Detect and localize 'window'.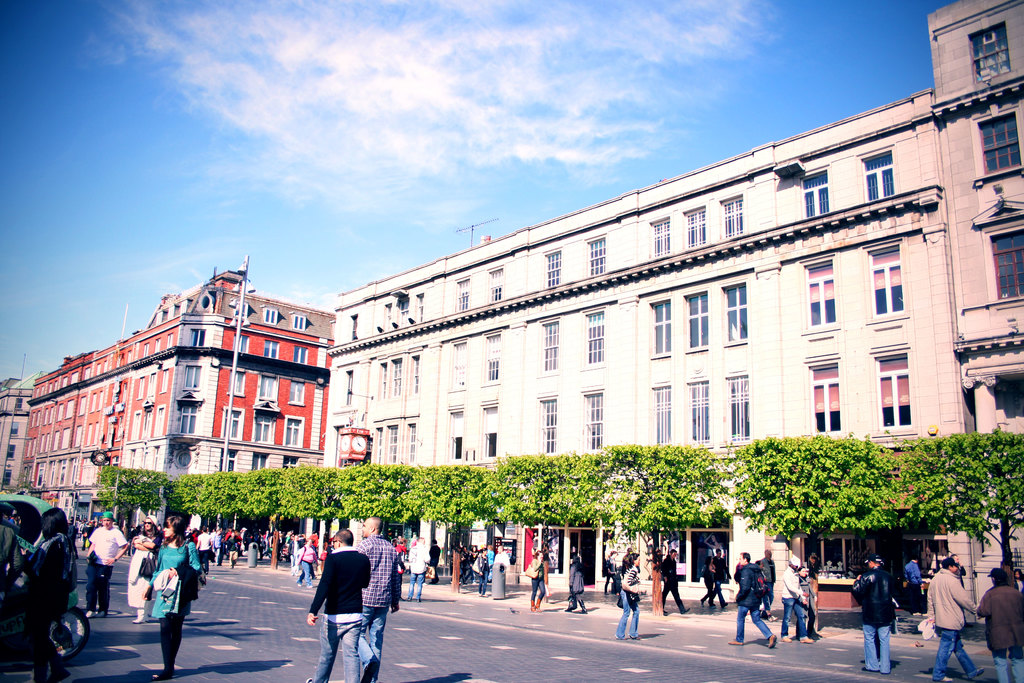
Localized at 485 334 498 386.
